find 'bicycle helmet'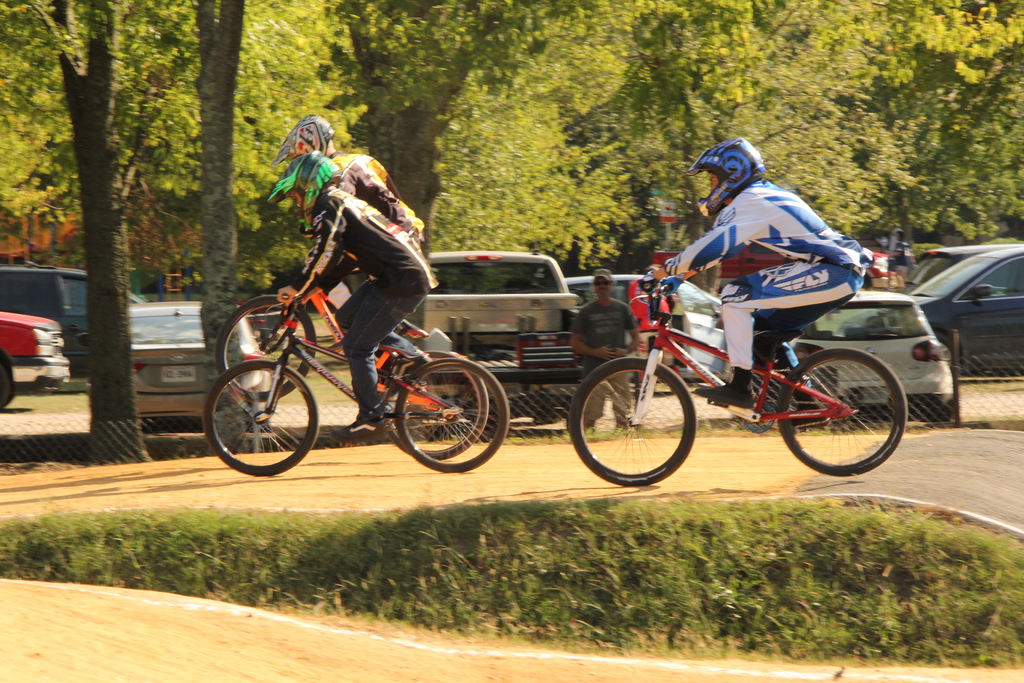
(690,142,765,214)
